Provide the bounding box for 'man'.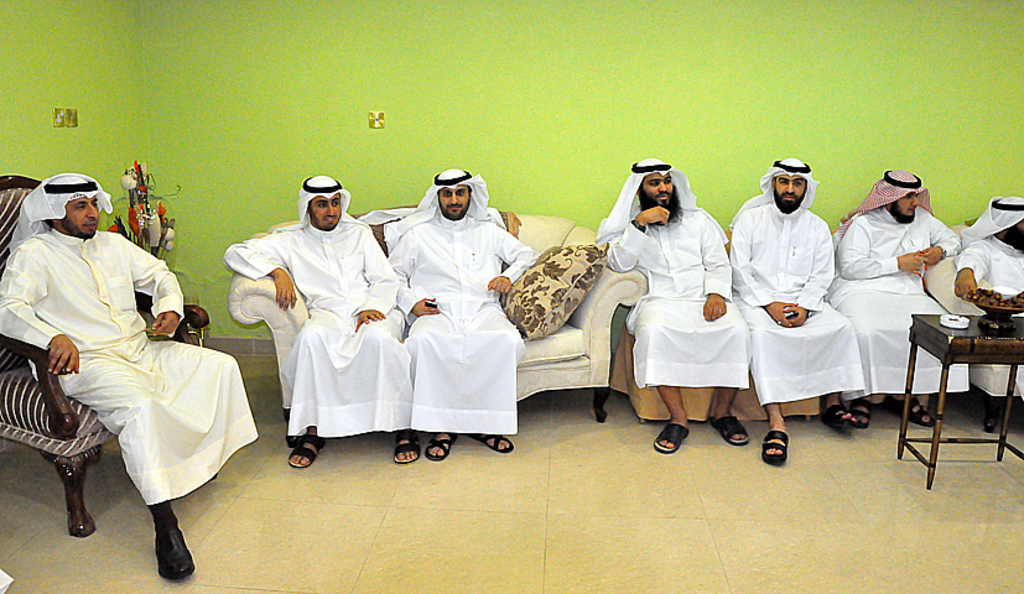
(left=12, top=177, right=223, bottom=541).
